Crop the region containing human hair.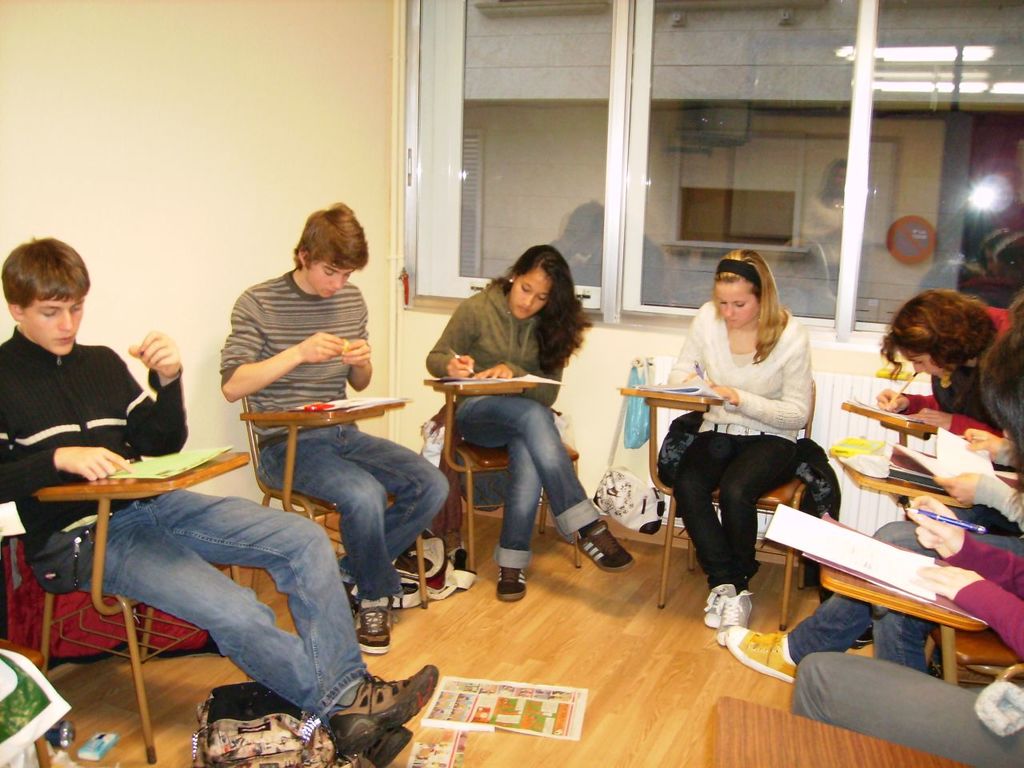
Crop region: x1=1 y1=229 x2=90 y2=306.
